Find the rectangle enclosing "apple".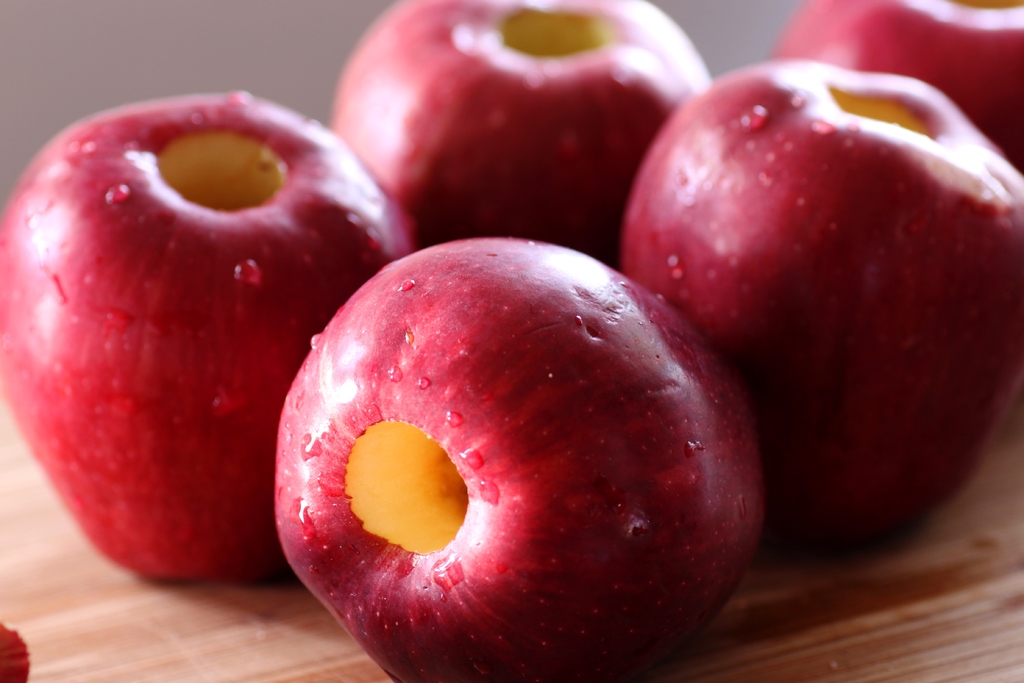
detection(272, 226, 763, 672).
